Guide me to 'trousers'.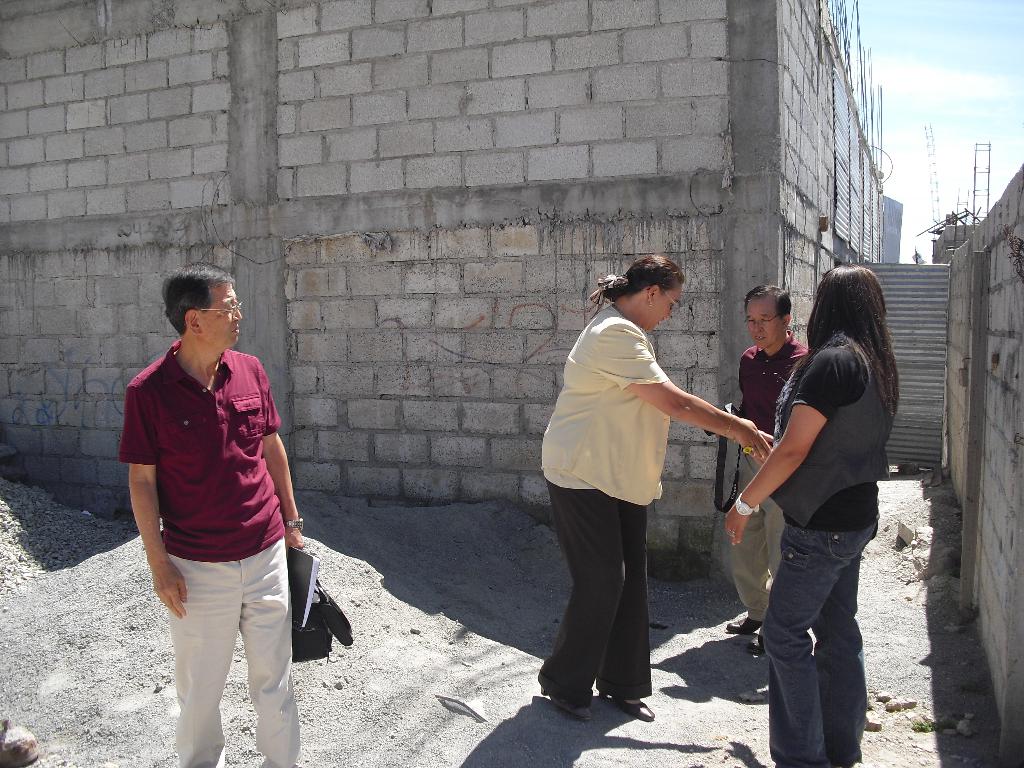
Guidance: 534 483 650 713.
